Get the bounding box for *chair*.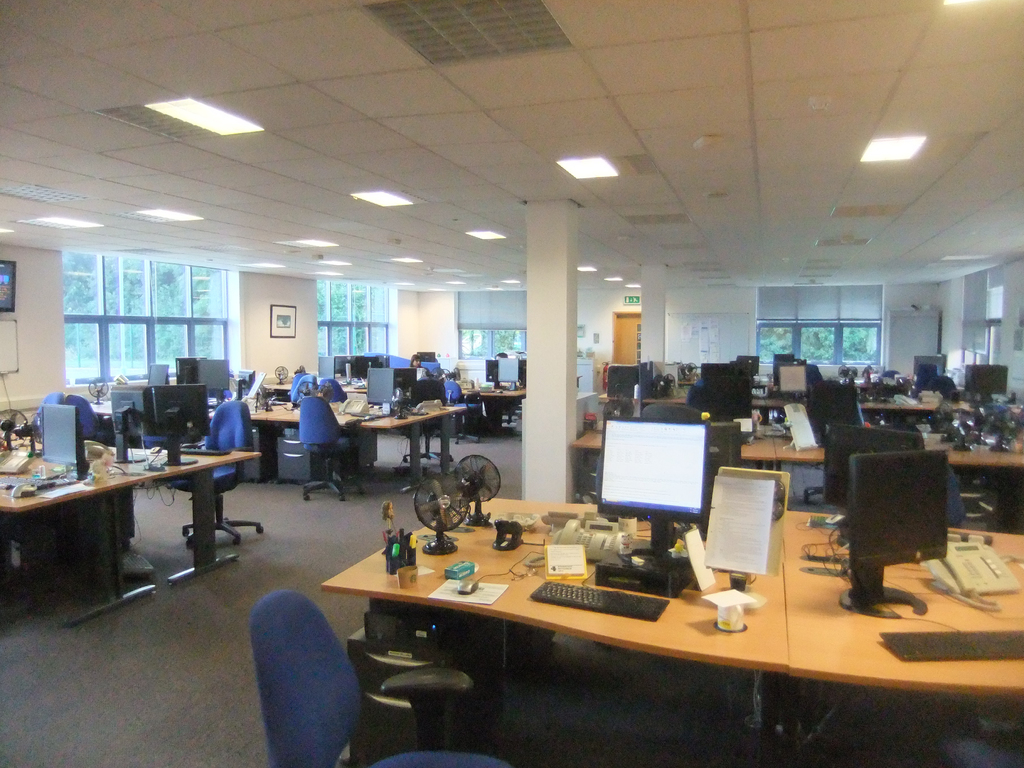
box=[418, 360, 442, 383].
